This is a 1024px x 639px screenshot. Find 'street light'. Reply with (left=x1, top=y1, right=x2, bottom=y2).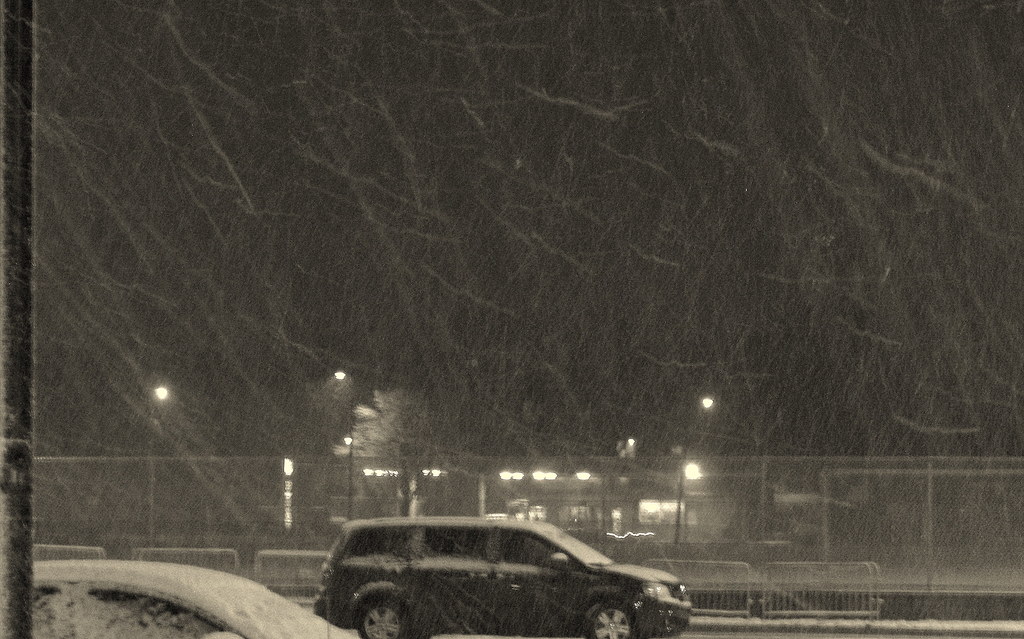
(left=670, top=395, right=712, bottom=544).
